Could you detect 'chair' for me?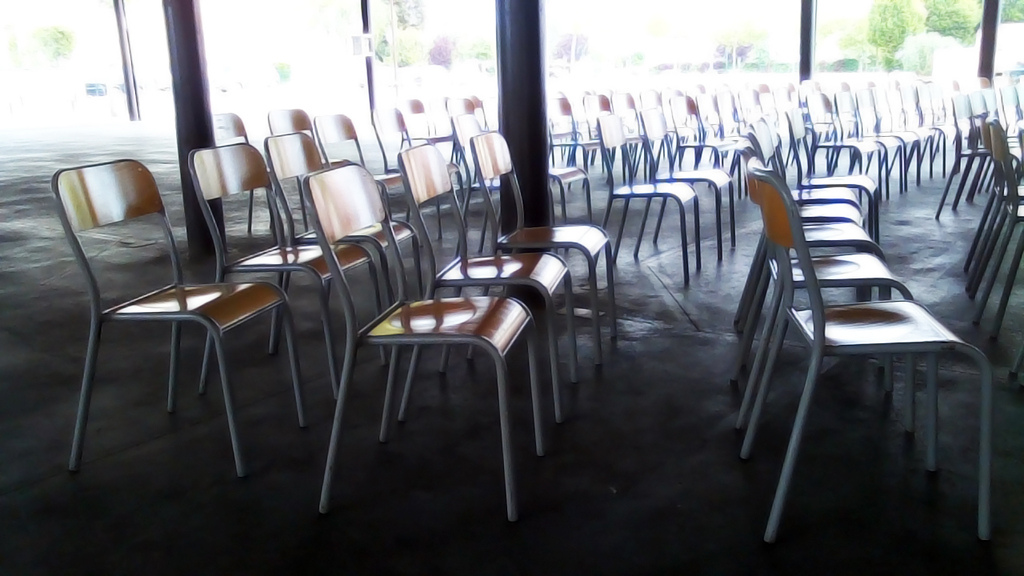
Detection result: (left=304, top=154, right=546, bottom=515).
